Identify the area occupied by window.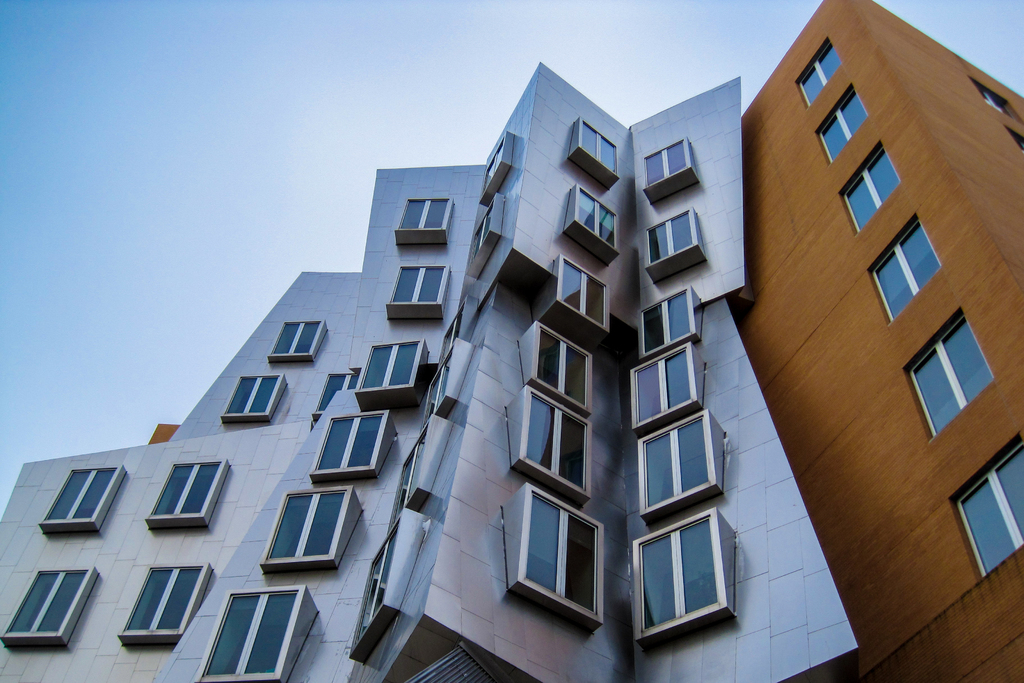
Area: <bbox>520, 383, 589, 491</bbox>.
